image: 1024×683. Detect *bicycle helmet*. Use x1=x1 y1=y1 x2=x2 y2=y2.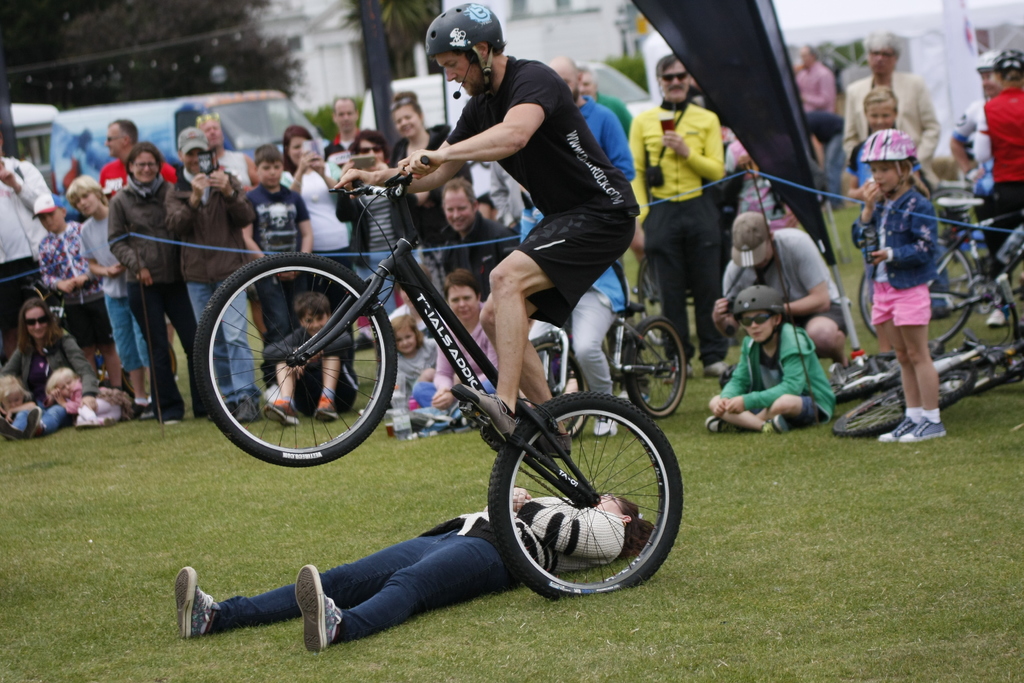
x1=731 y1=288 x2=779 y2=315.
